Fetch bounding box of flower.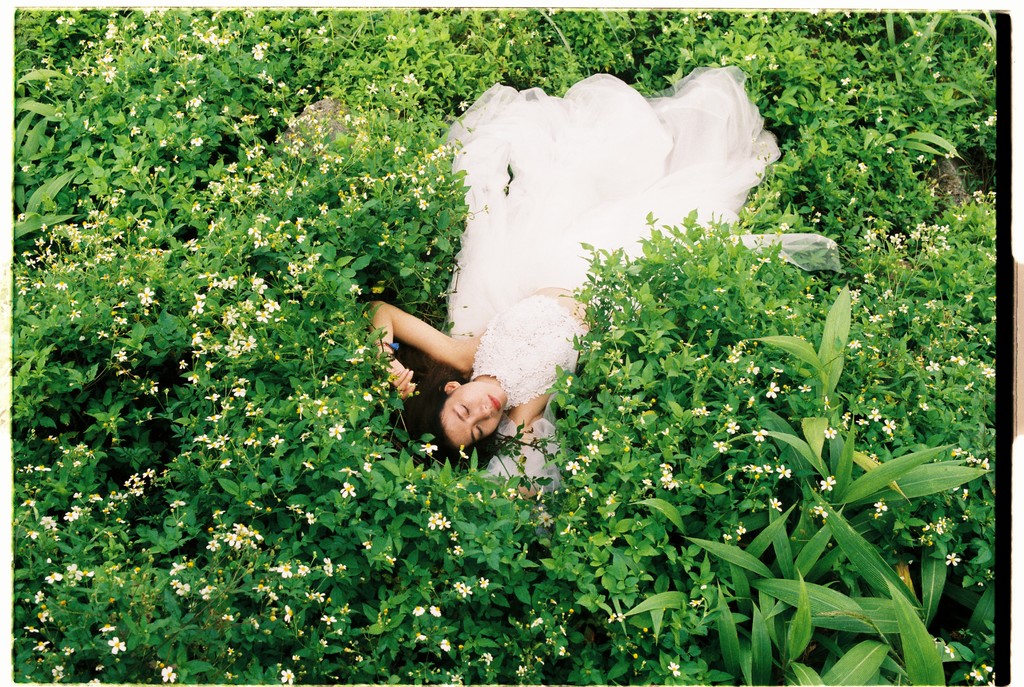
Bbox: detection(251, 231, 264, 243).
